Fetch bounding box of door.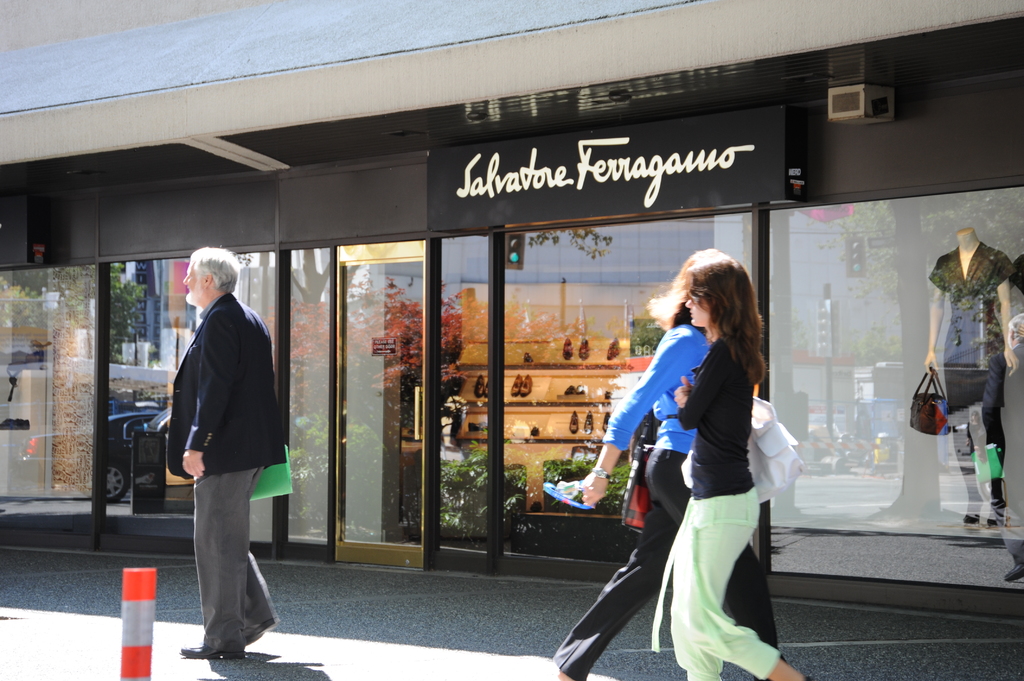
Bbox: bbox=(333, 247, 429, 561).
